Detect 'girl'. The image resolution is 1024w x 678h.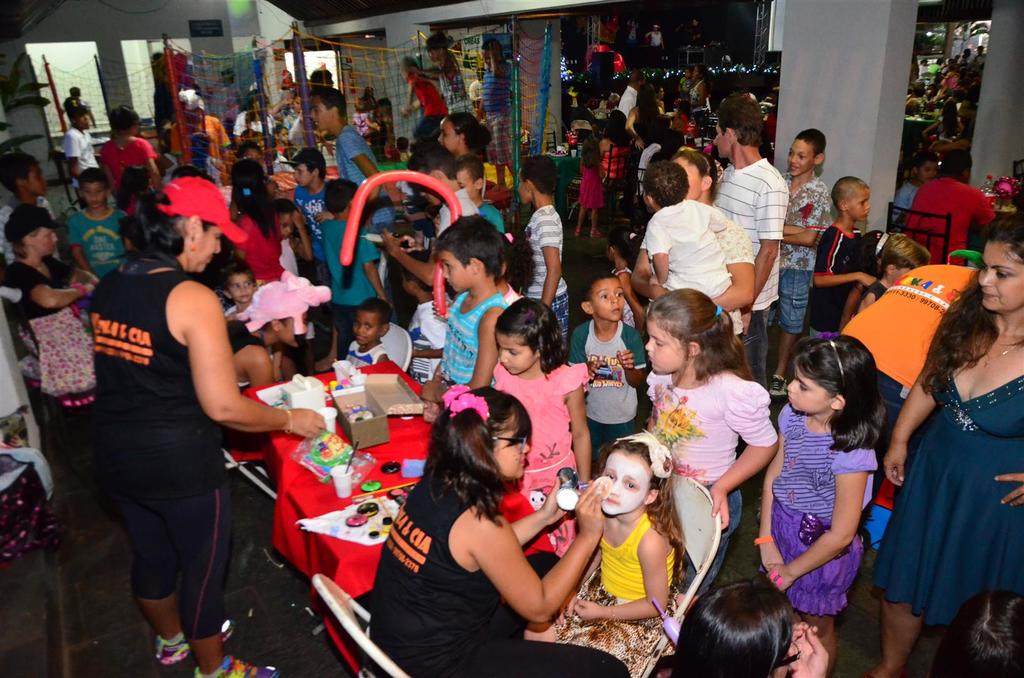
x1=524 y1=433 x2=689 y2=677.
